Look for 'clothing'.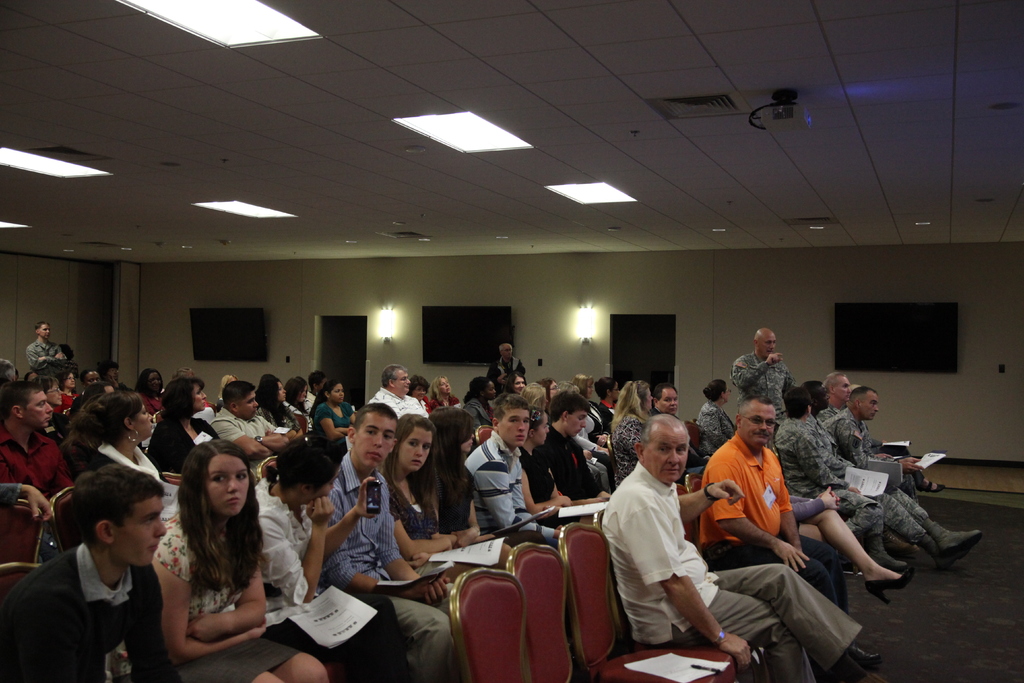
Found: rect(819, 404, 930, 549).
